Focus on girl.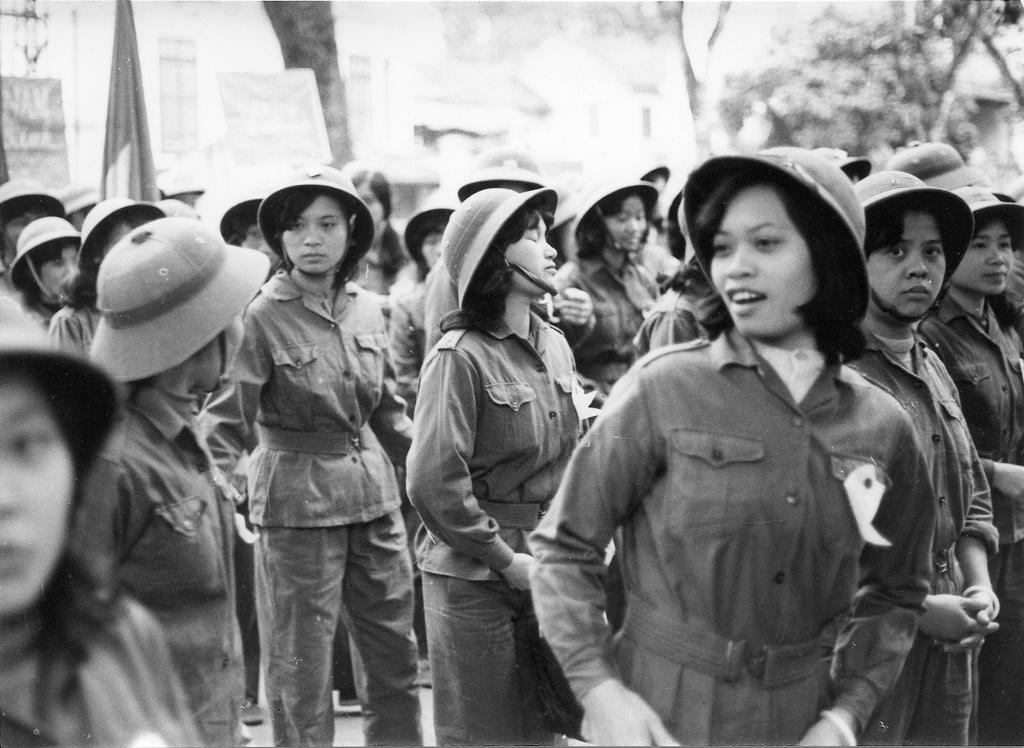
Focused at 922 187 1023 747.
